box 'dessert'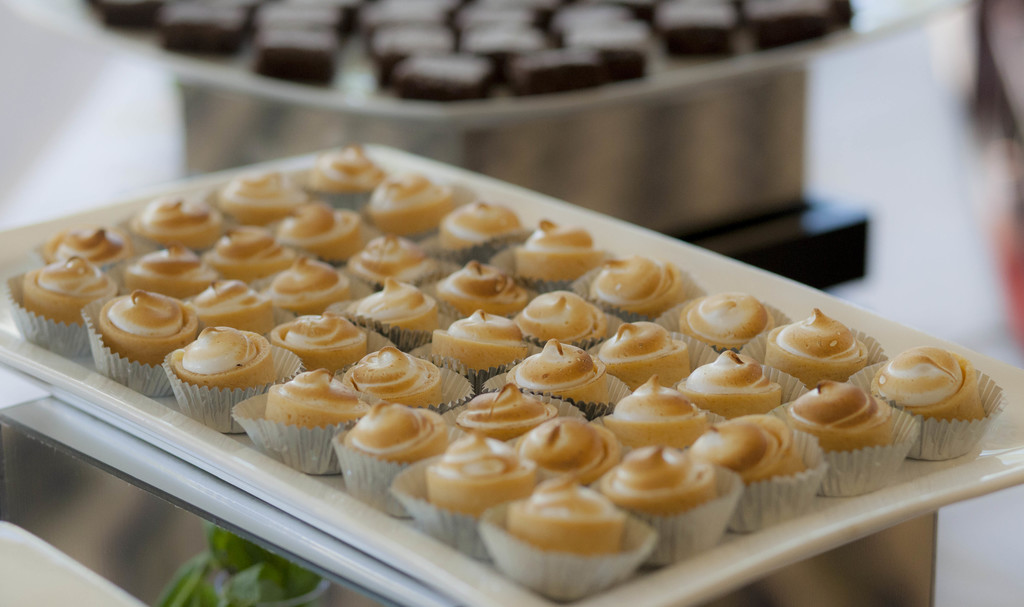
BBox(8, 137, 812, 548)
